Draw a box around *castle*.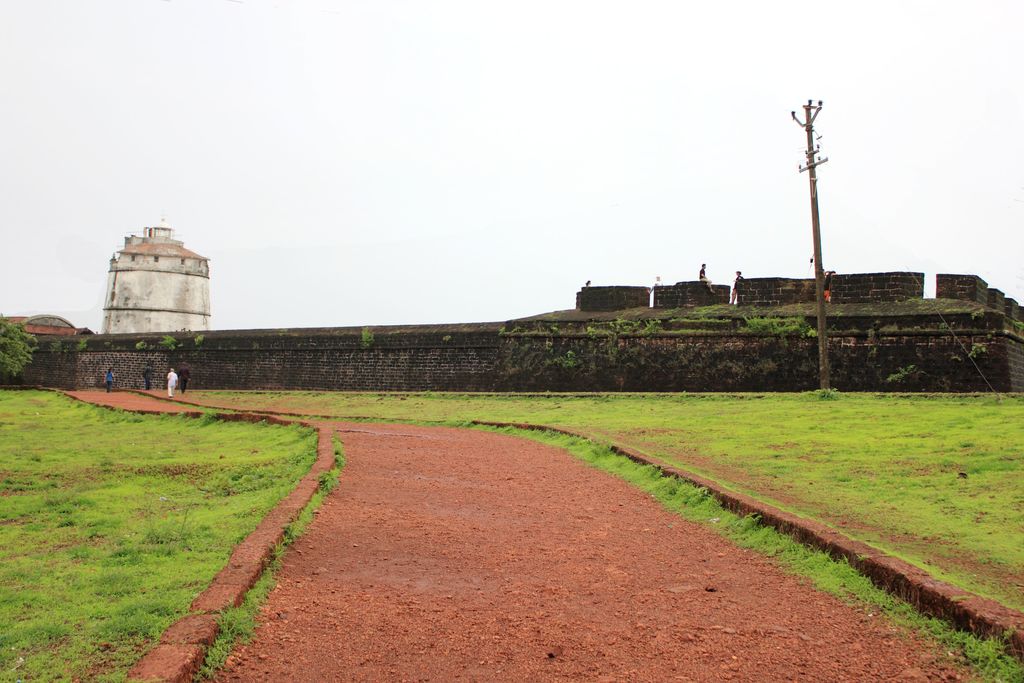
(left=98, top=223, right=220, bottom=336).
